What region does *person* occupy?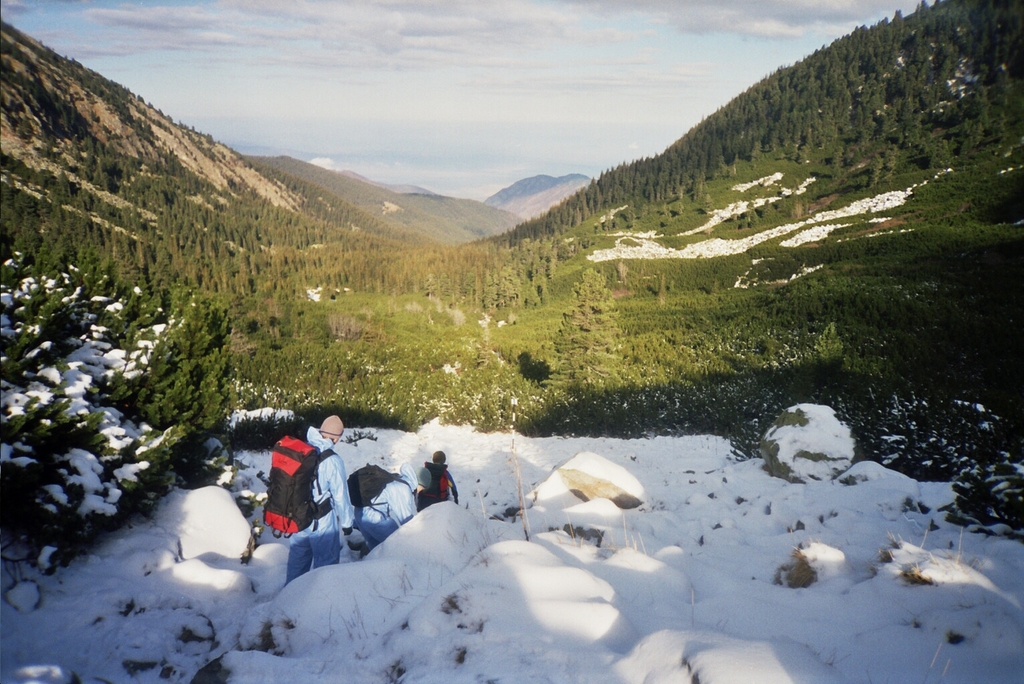
[118,439,174,505].
